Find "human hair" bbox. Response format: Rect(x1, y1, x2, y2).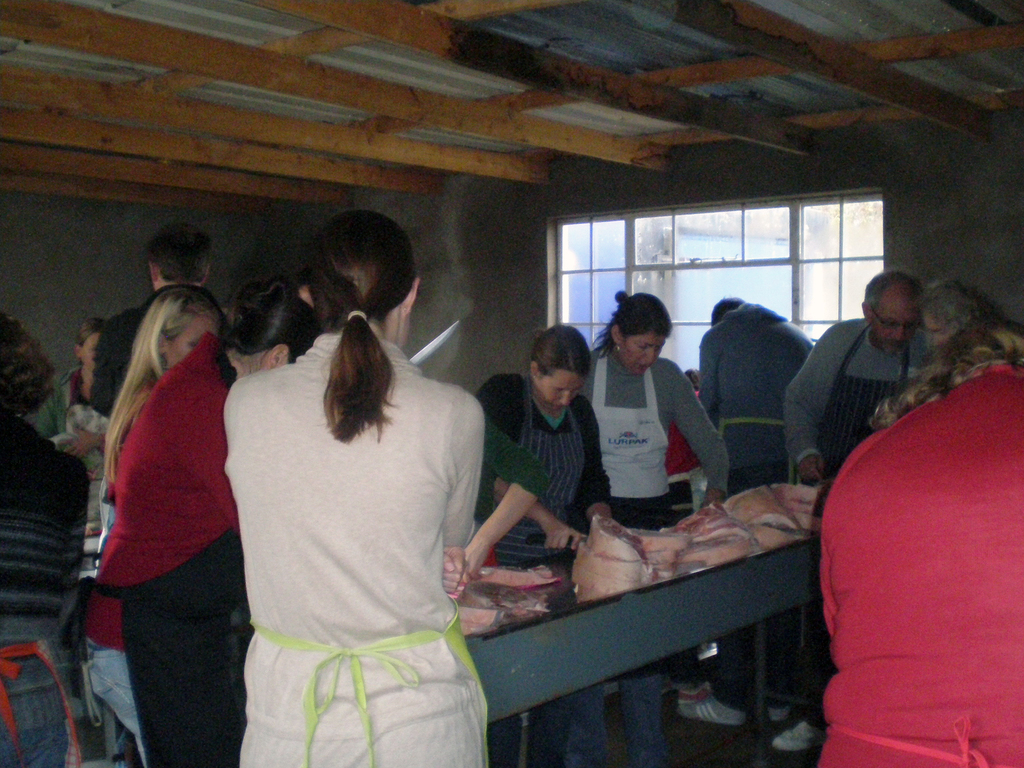
Rect(220, 271, 321, 362).
